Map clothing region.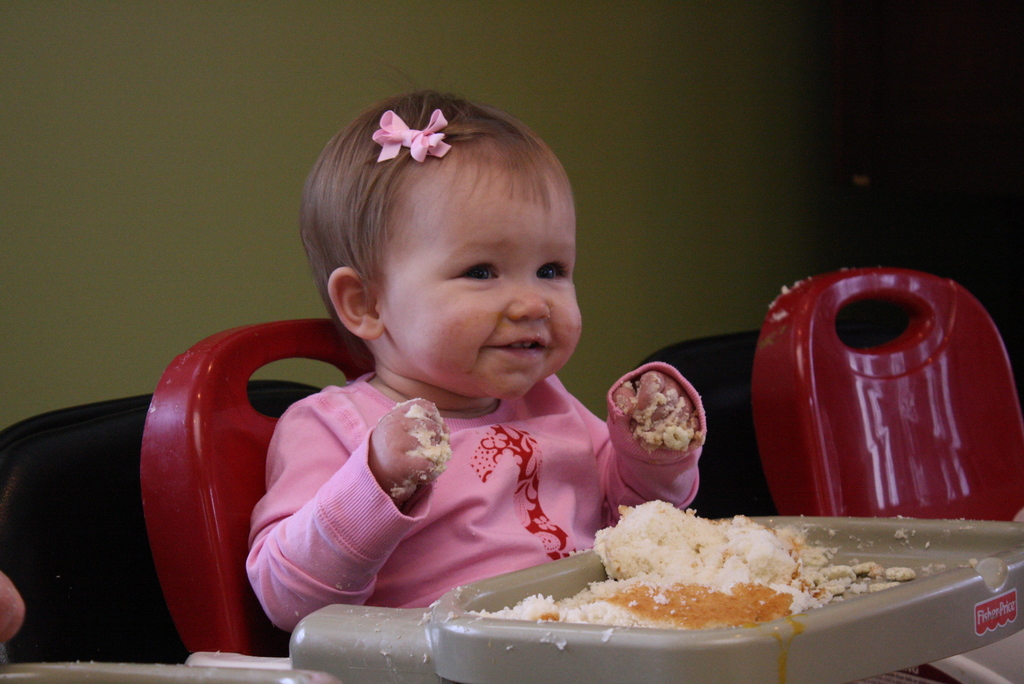
Mapped to [left=197, top=220, right=813, bottom=641].
